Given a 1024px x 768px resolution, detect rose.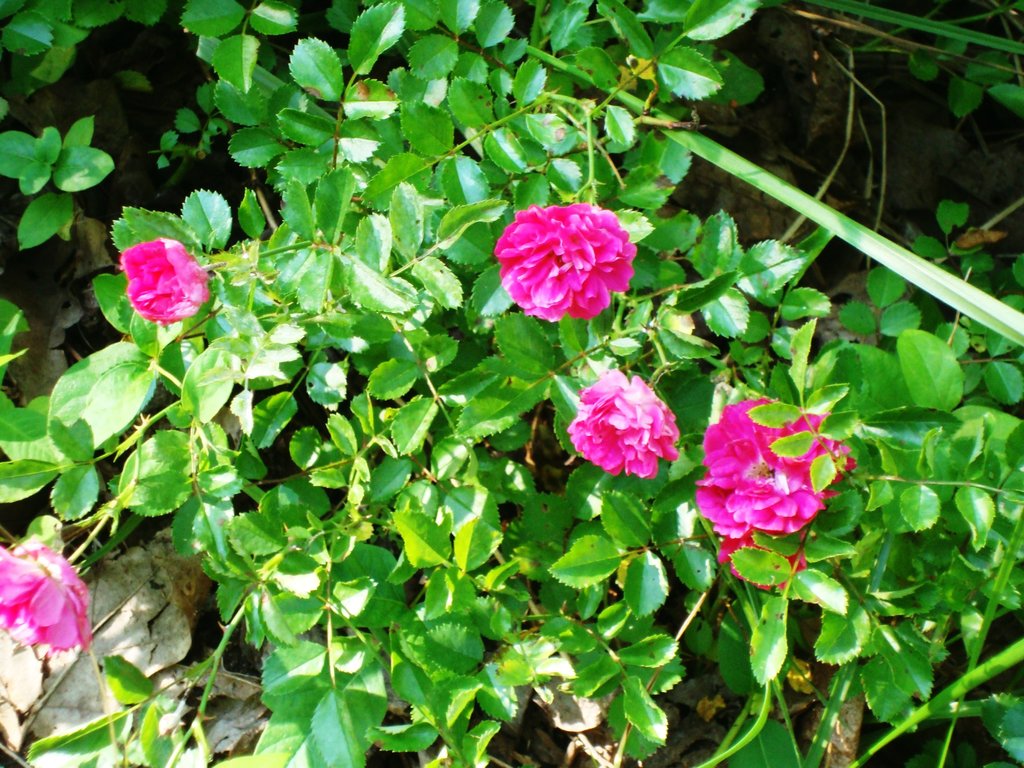
<box>491,200,639,324</box>.
